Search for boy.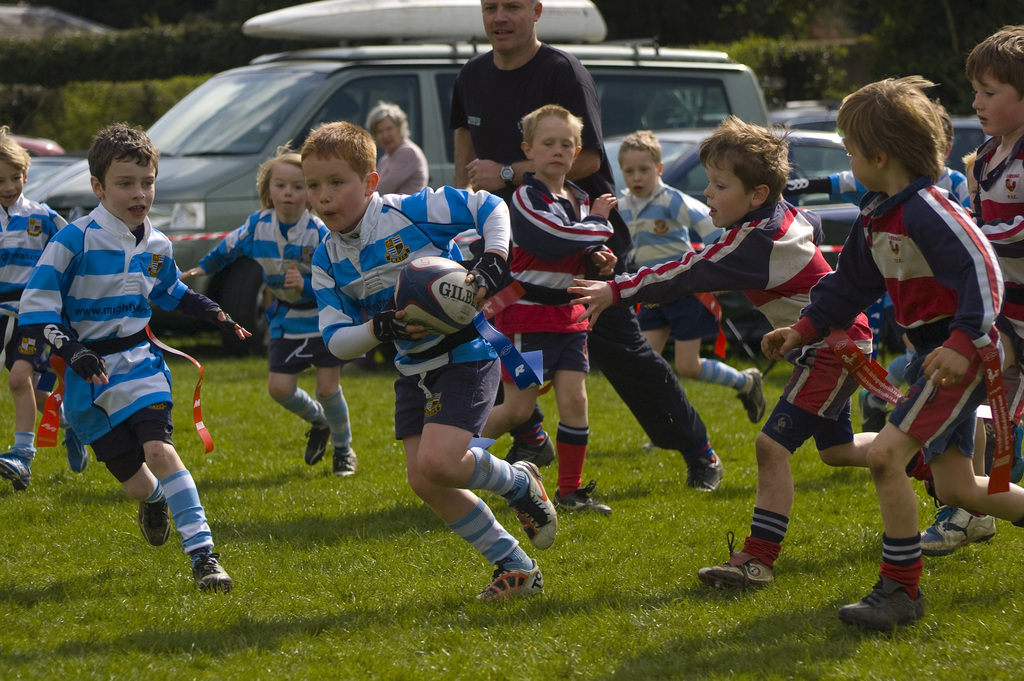
Found at BBox(22, 122, 254, 593).
